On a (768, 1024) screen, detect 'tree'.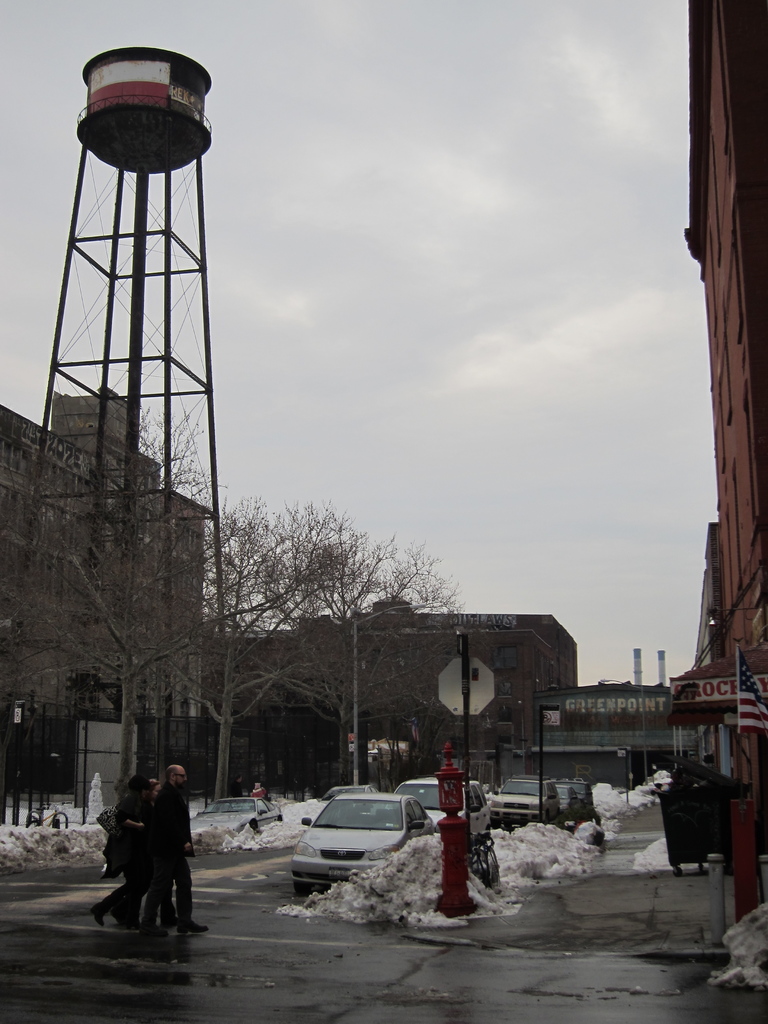
bbox(0, 400, 287, 787).
